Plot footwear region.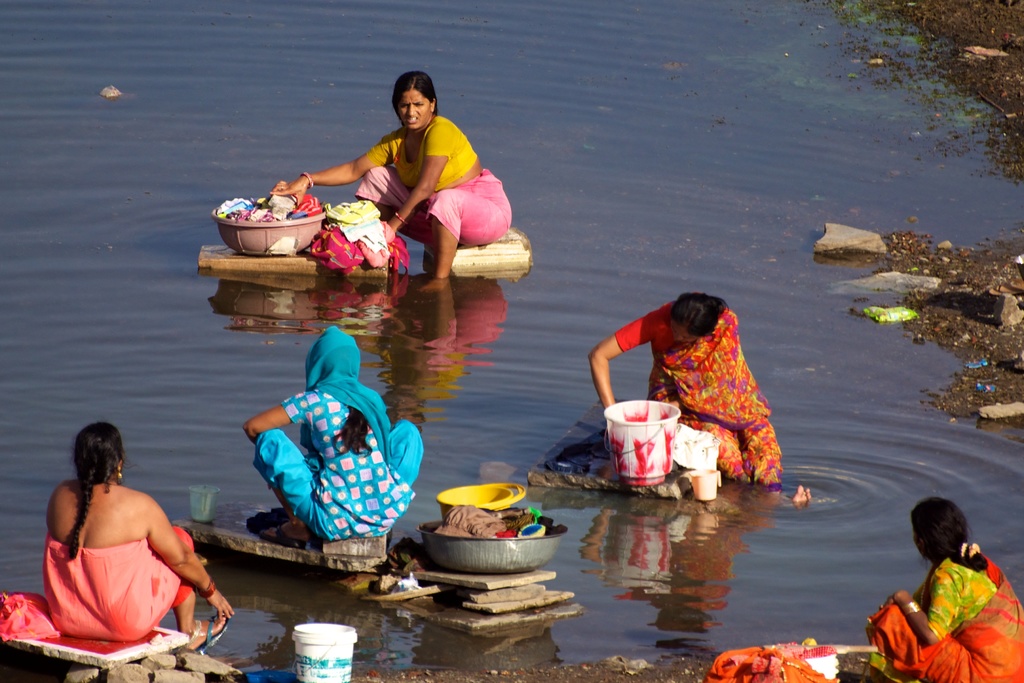
Plotted at rect(188, 614, 229, 655).
